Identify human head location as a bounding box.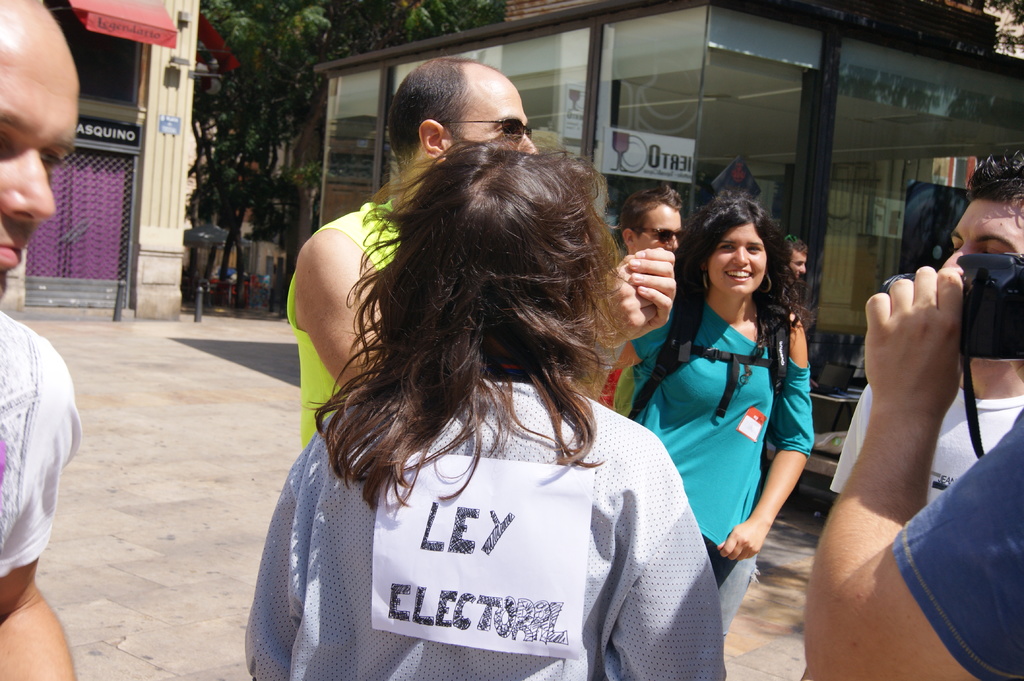
select_region(684, 191, 797, 296).
